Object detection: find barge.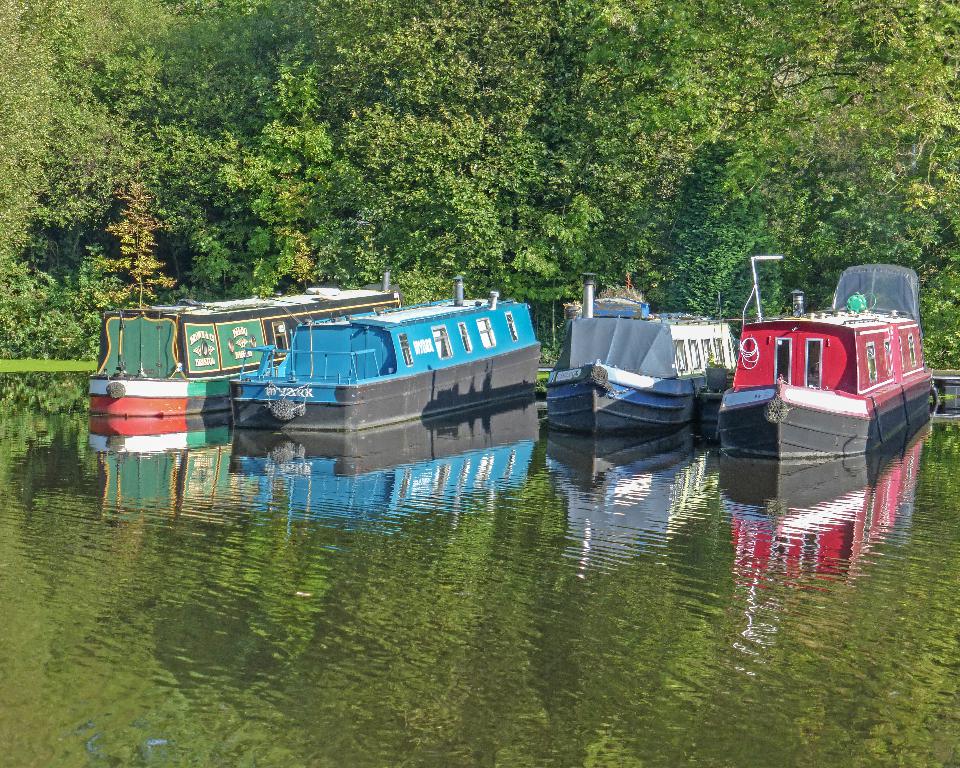
Rect(227, 275, 541, 434).
